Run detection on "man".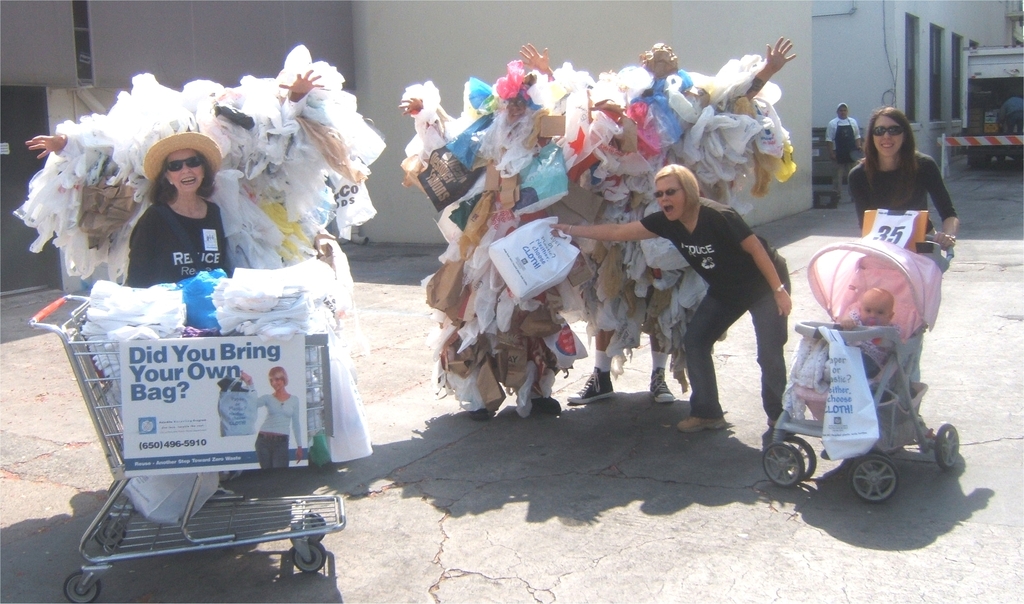
Result: bbox(822, 102, 868, 195).
